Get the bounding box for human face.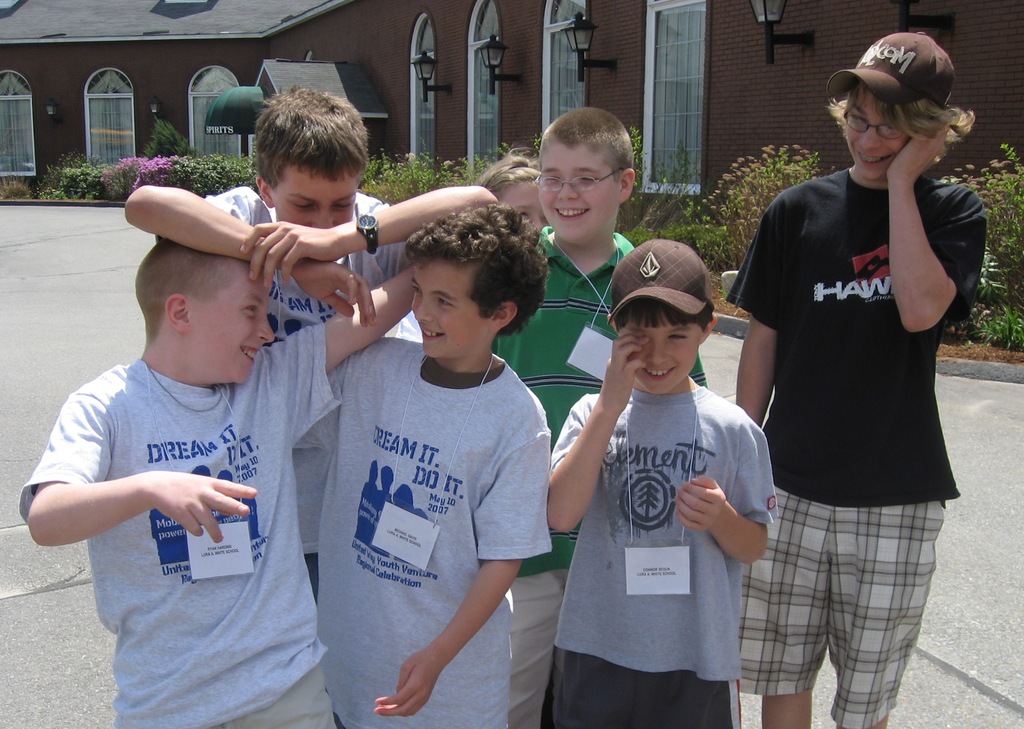
(408, 256, 488, 363).
